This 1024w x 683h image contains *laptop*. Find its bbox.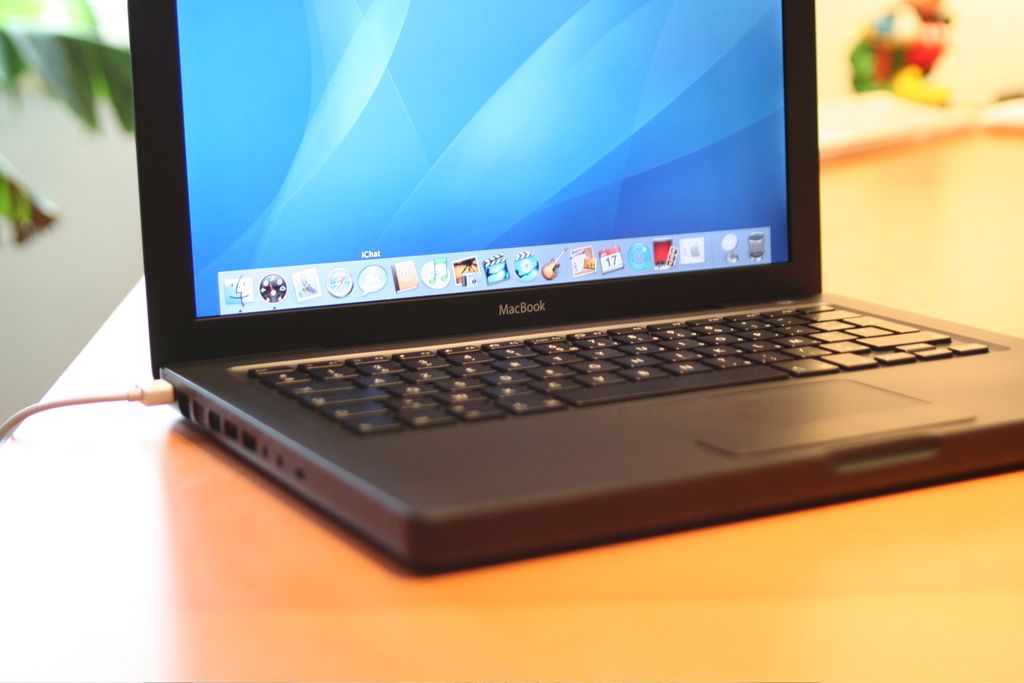
x1=124 y1=0 x2=1023 y2=570.
